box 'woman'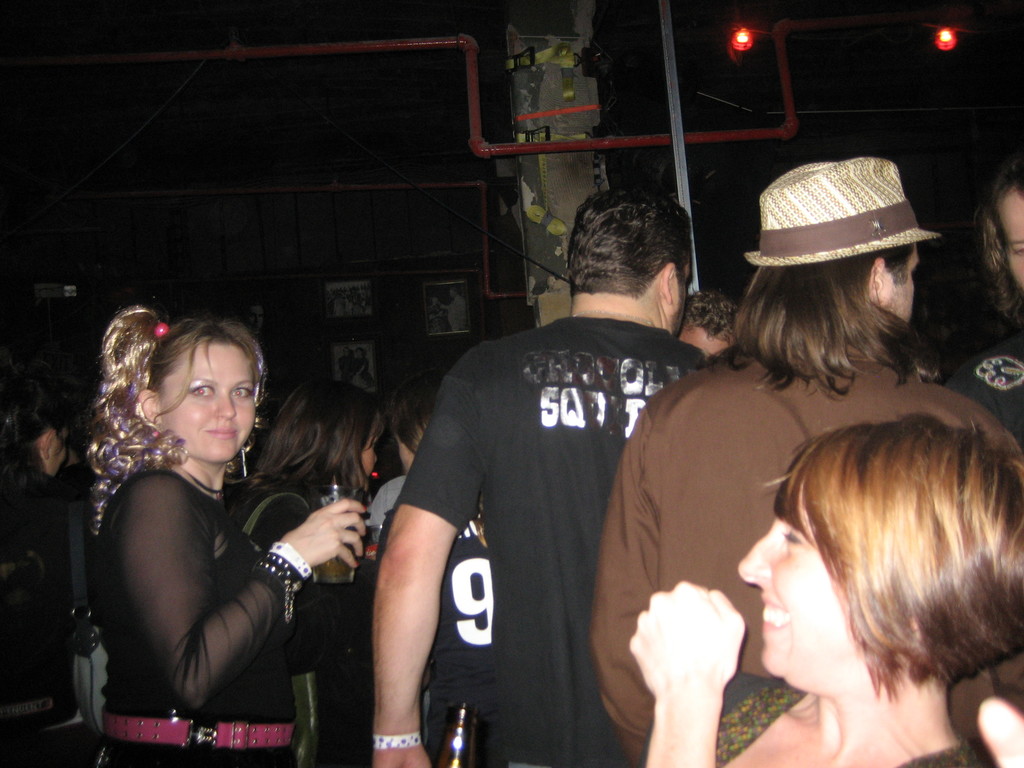
pyautogui.locateOnScreen(350, 347, 366, 389)
